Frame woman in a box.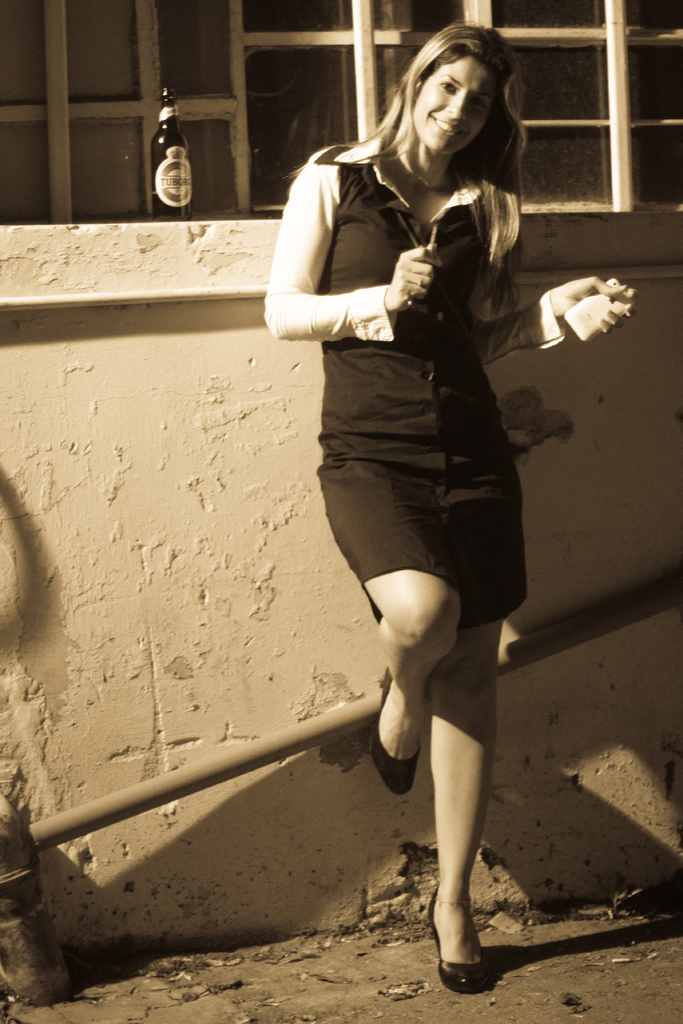
l=256, t=17, r=636, b=997.
